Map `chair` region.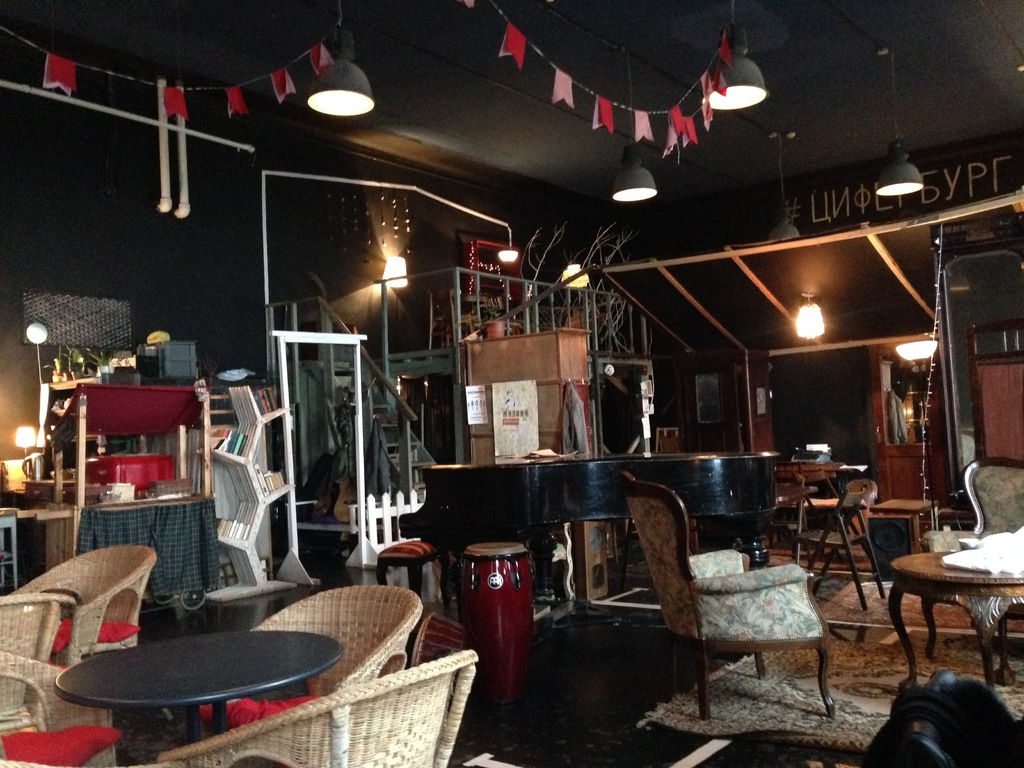
Mapped to region(156, 650, 481, 767).
